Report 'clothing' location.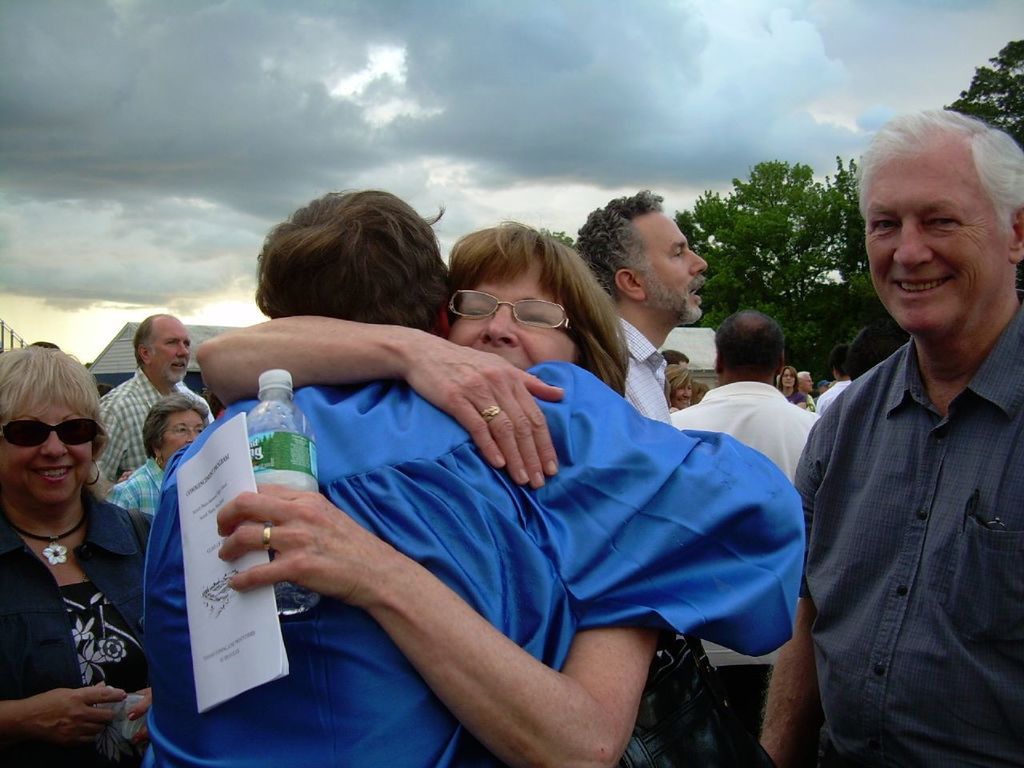
Report: detection(667, 378, 818, 735).
